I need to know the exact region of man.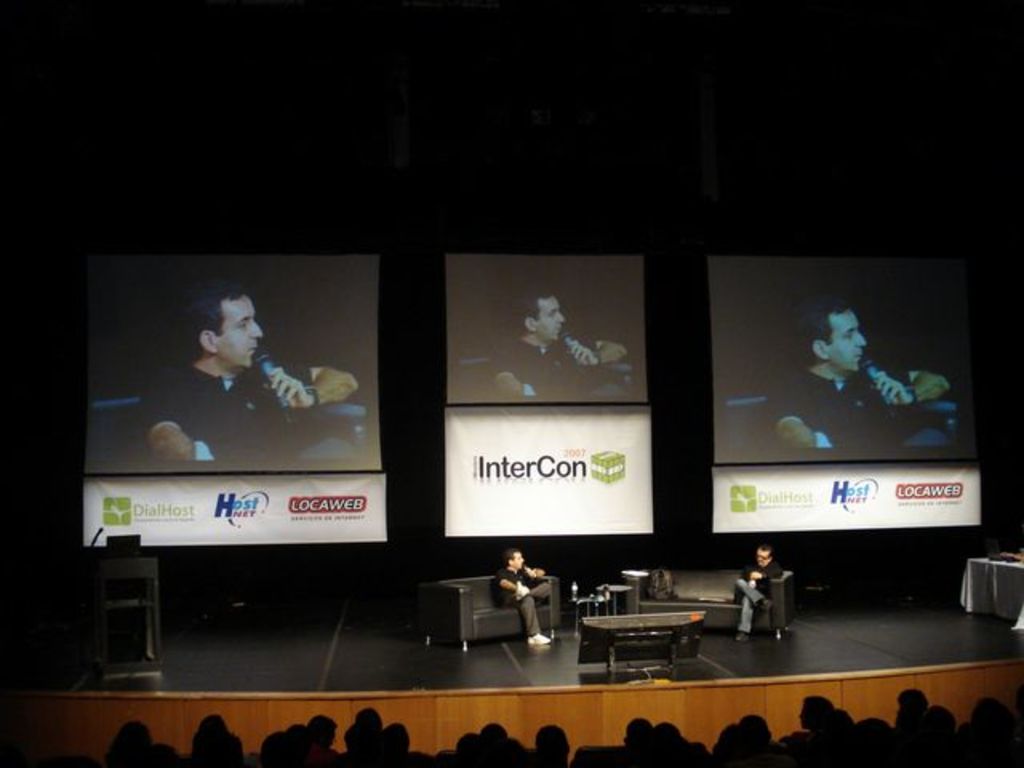
Region: 765/298/962/472.
